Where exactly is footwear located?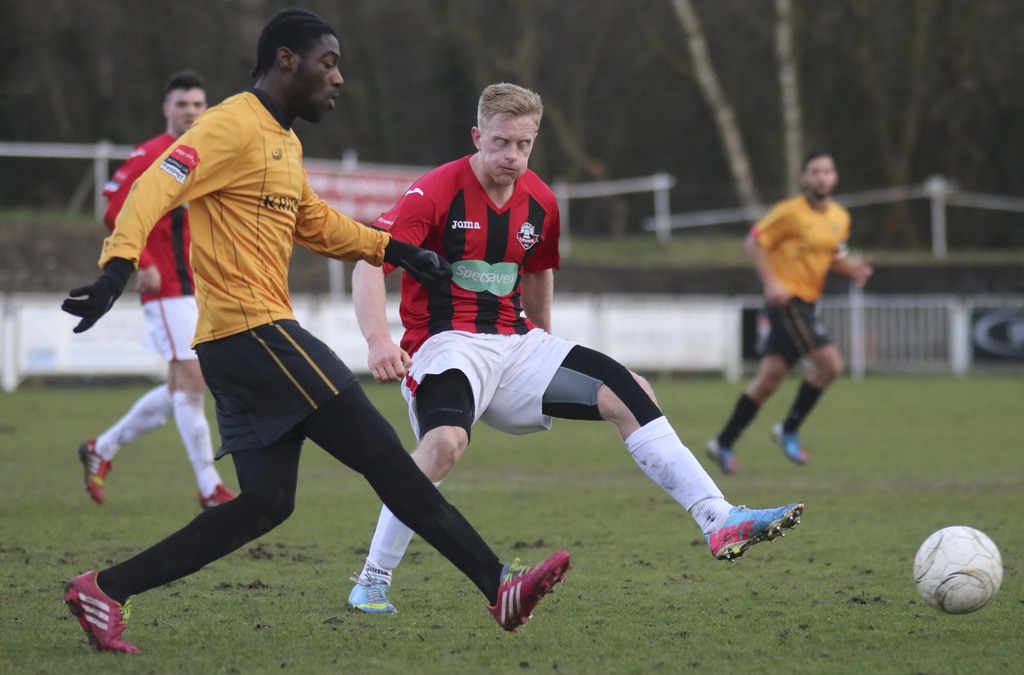
Its bounding box is BBox(698, 434, 737, 475).
